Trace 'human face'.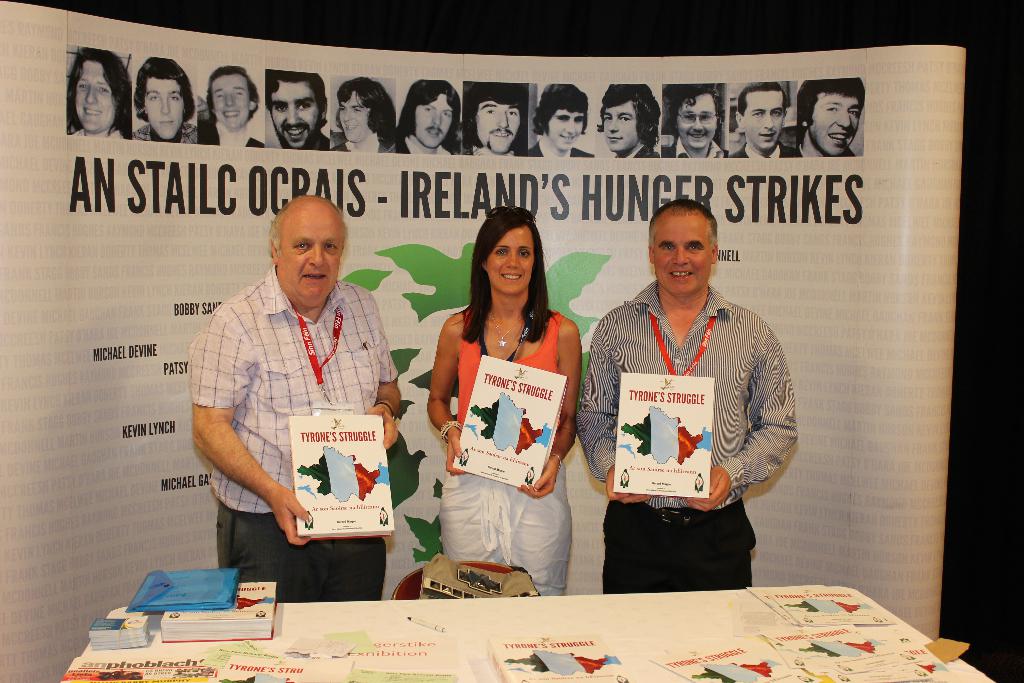
Traced to box(744, 90, 786, 147).
